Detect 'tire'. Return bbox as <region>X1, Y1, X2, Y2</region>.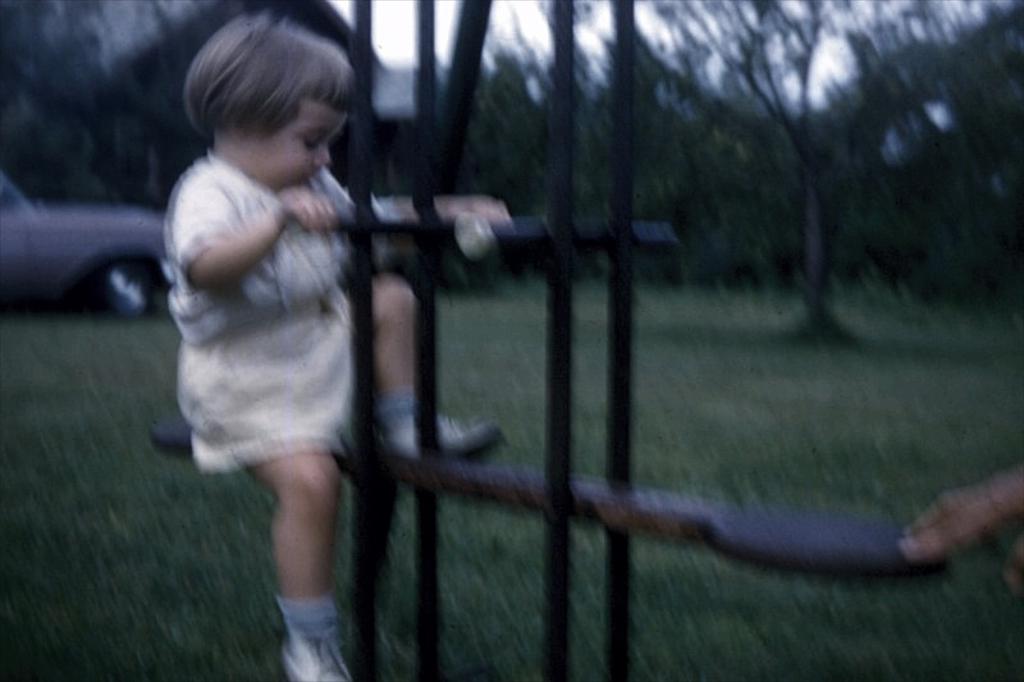
<region>110, 261, 145, 315</region>.
